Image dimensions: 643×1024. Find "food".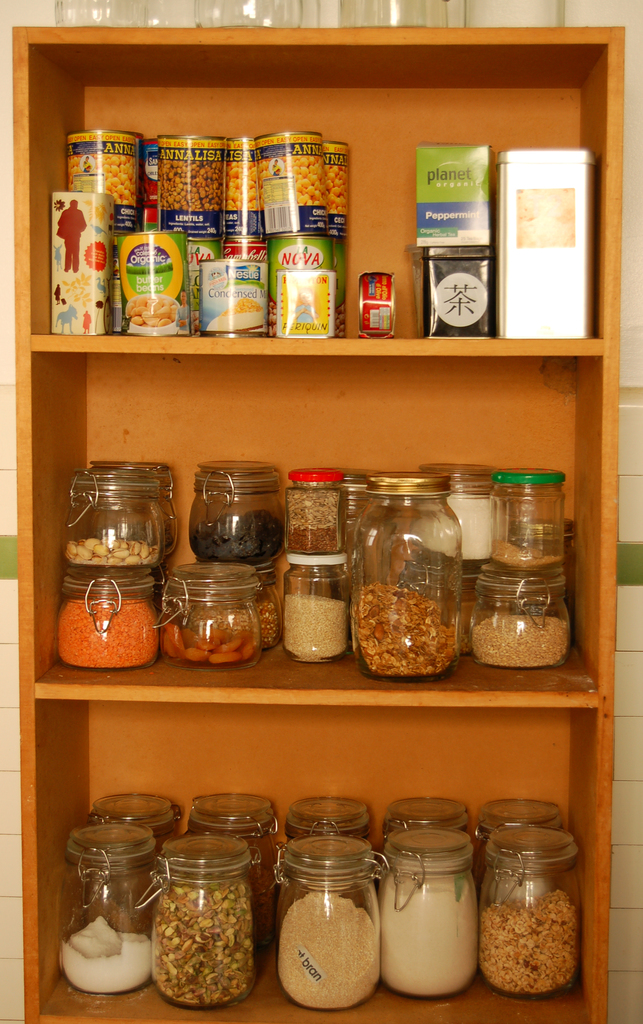
detection(489, 540, 561, 570).
